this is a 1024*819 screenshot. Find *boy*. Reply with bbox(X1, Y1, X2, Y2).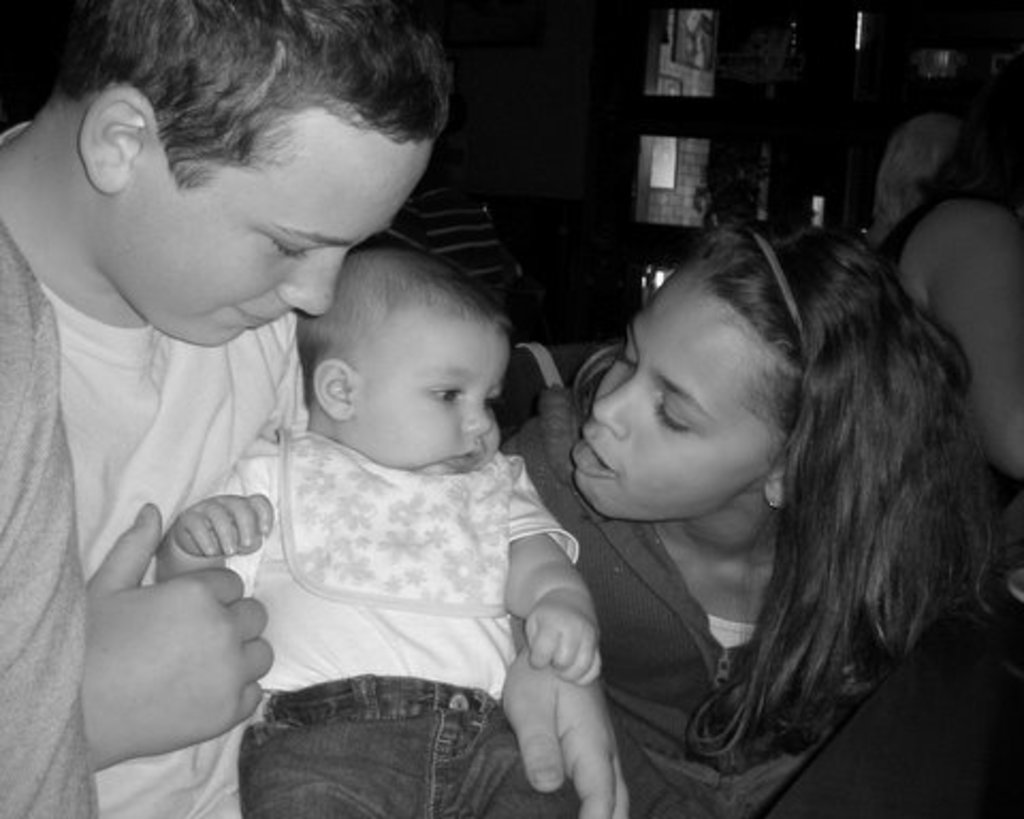
bbox(156, 252, 631, 817).
